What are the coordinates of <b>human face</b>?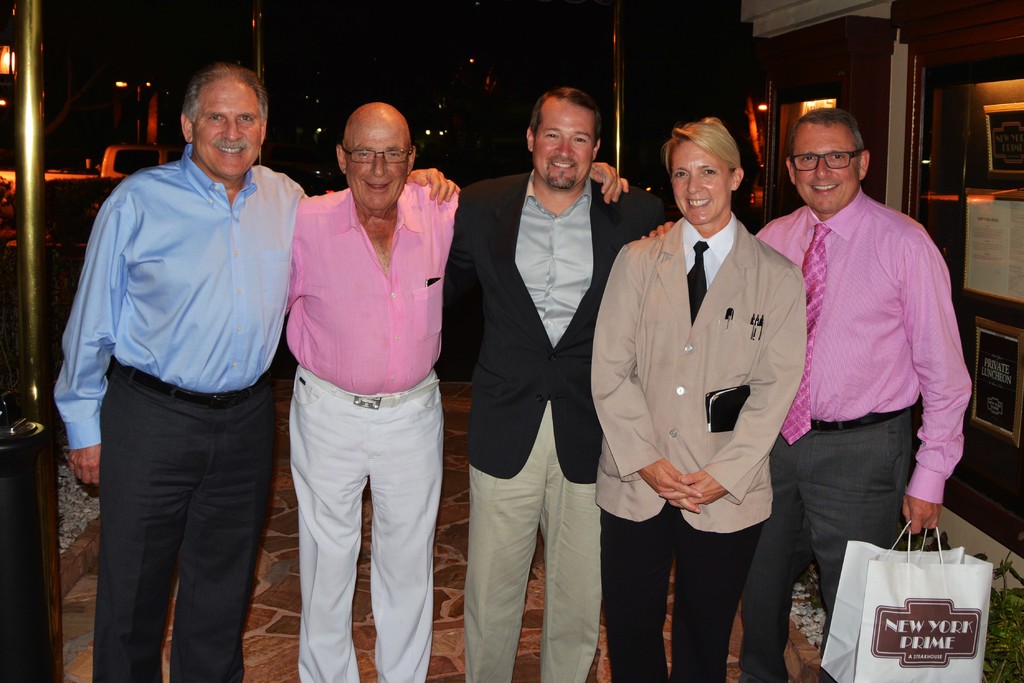
left=191, top=90, right=262, bottom=178.
